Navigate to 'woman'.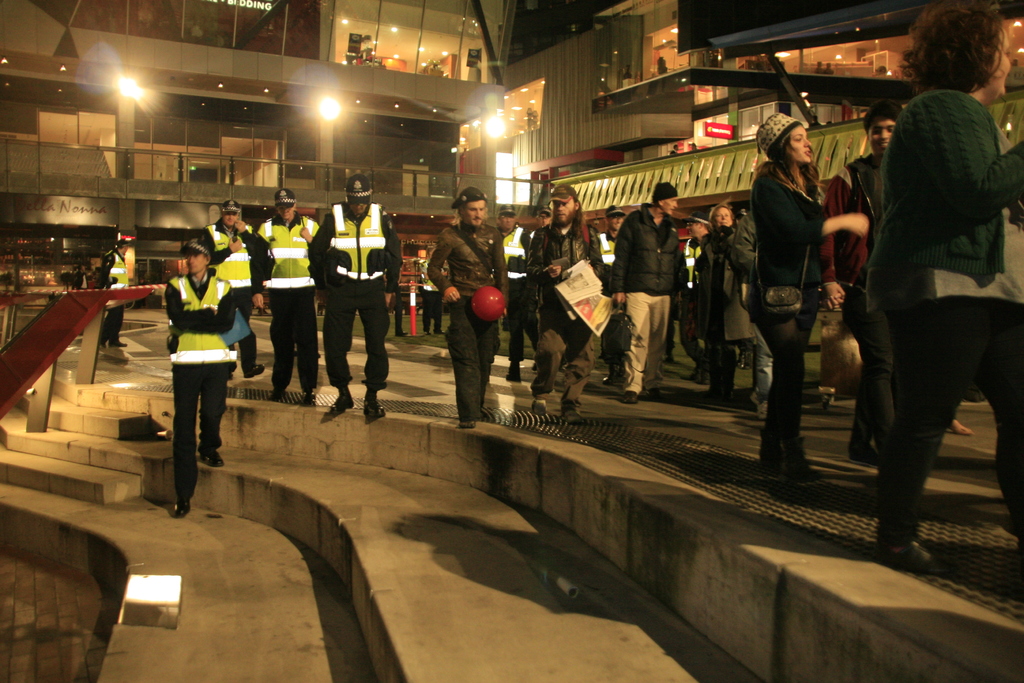
Navigation target: rect(744, 108, 859, 479).
